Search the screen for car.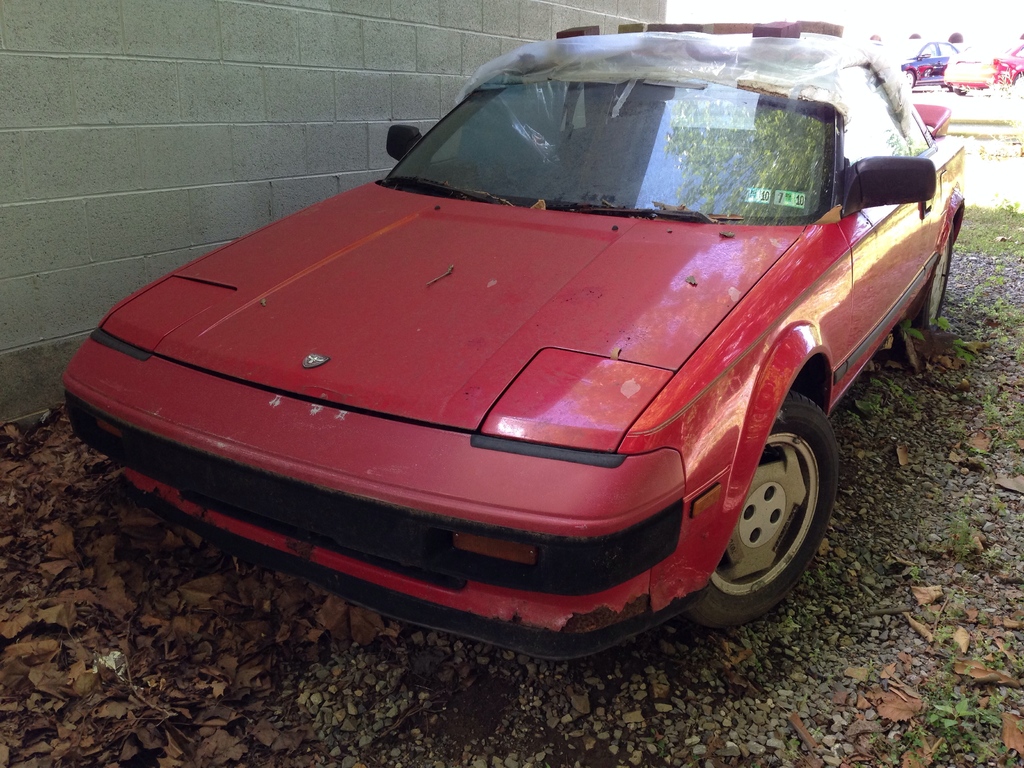
Found at box(891, 32, 958, 92).
